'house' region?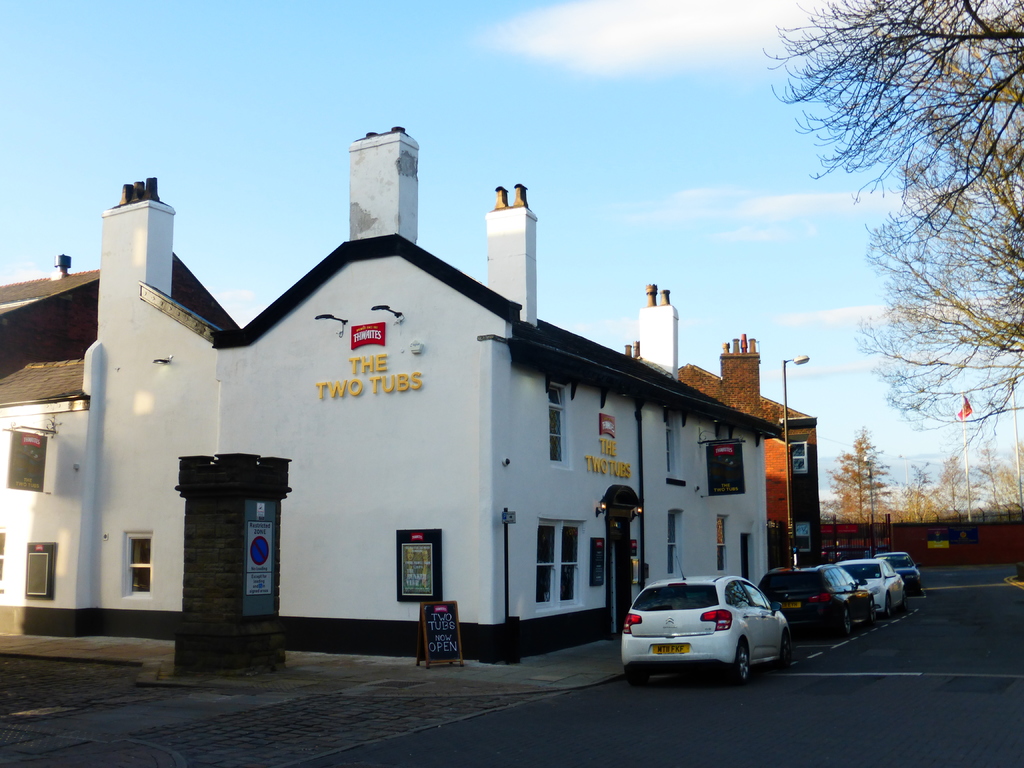
(left=0, top=269, right=235, bottom=643)
